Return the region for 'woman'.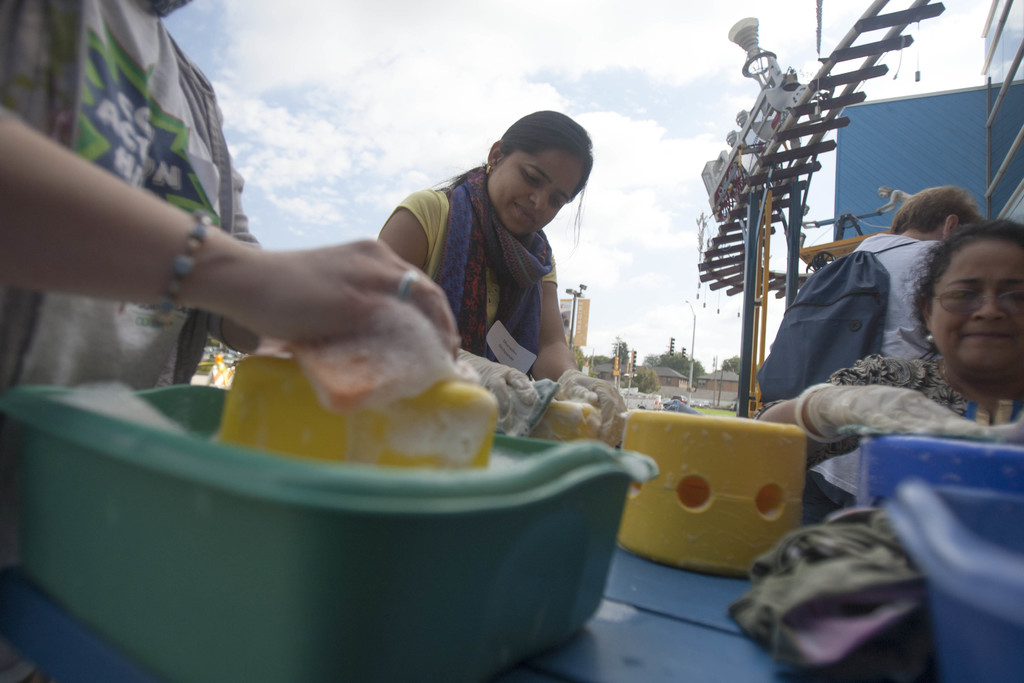
select_region(851, 185, 989, 359).
